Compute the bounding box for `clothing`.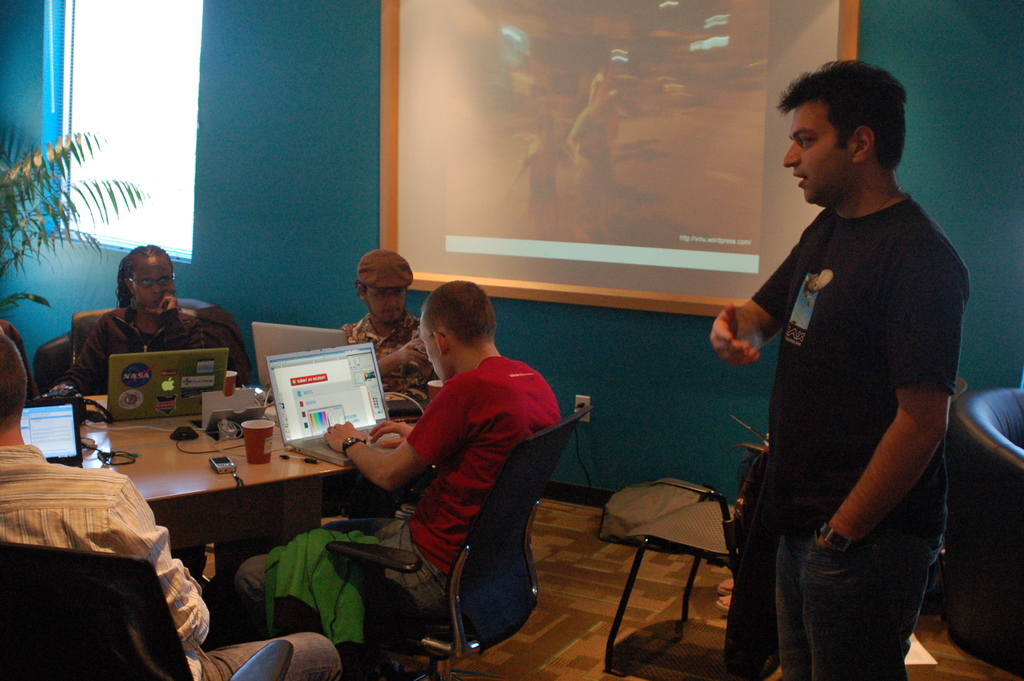
rect(729, 112, 963, 668).
